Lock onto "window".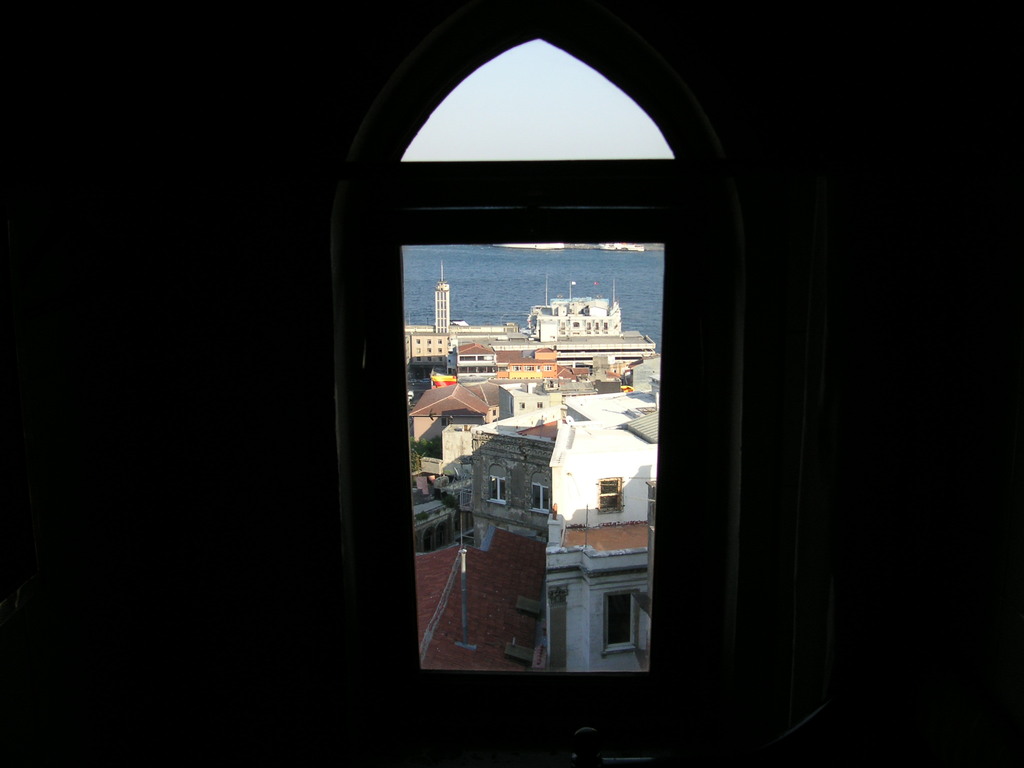
Locked: [left=536, top=401, right=543, bottom=406].
